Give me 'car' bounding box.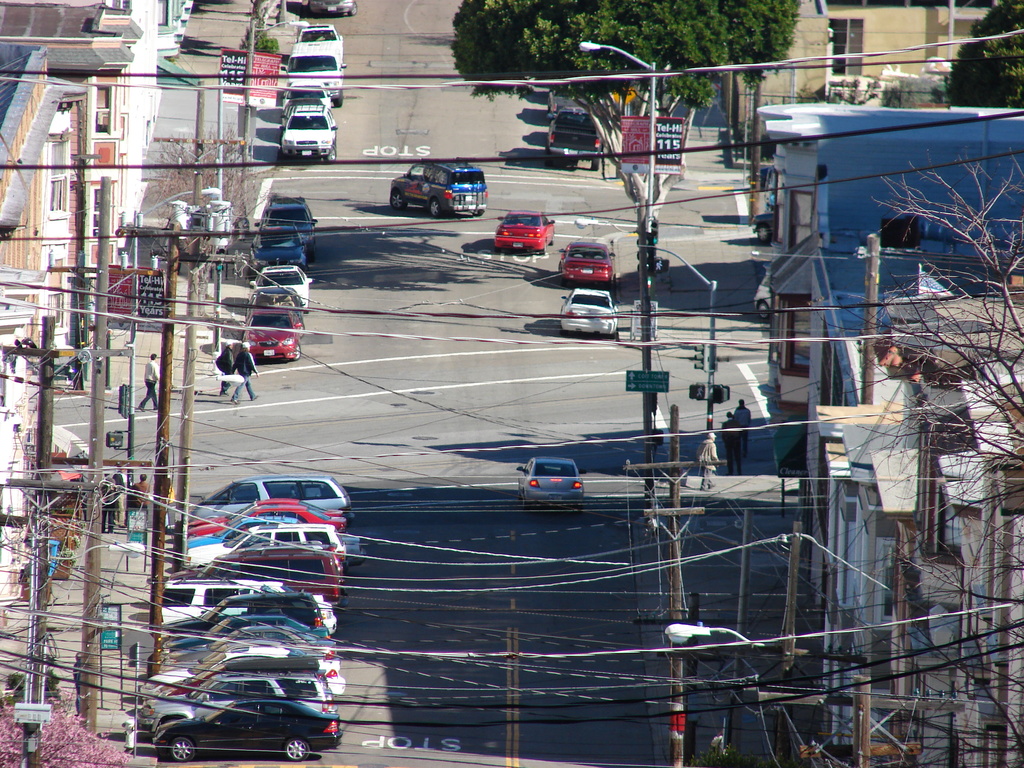
locate(307, 0, 360, 17).
